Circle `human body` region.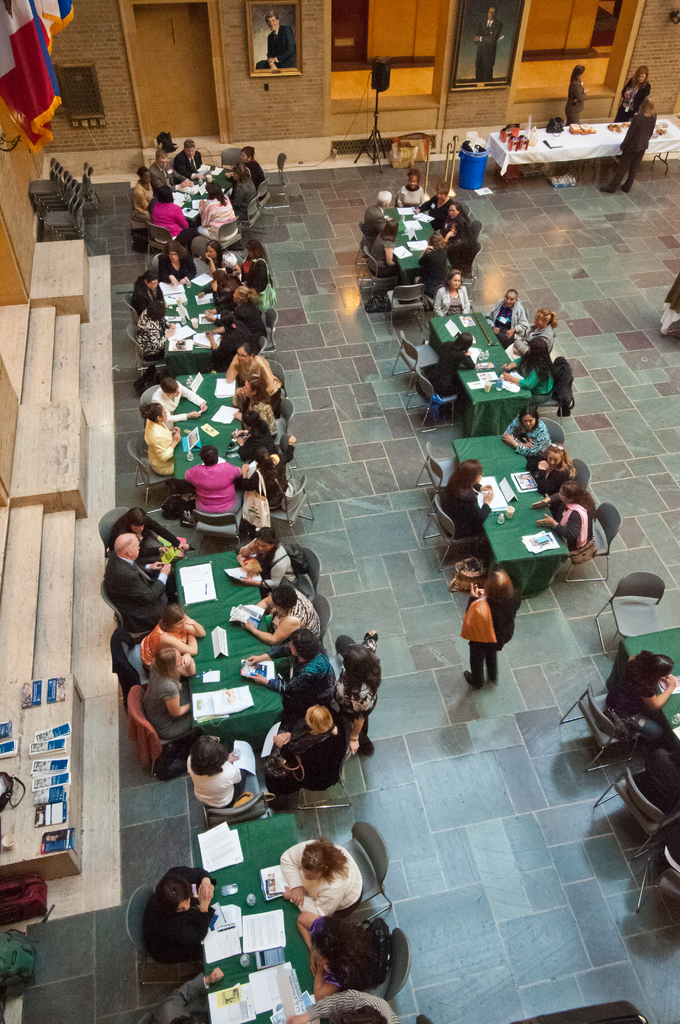
Region: <bbox>108, 501, 188, 562</bbox>.
